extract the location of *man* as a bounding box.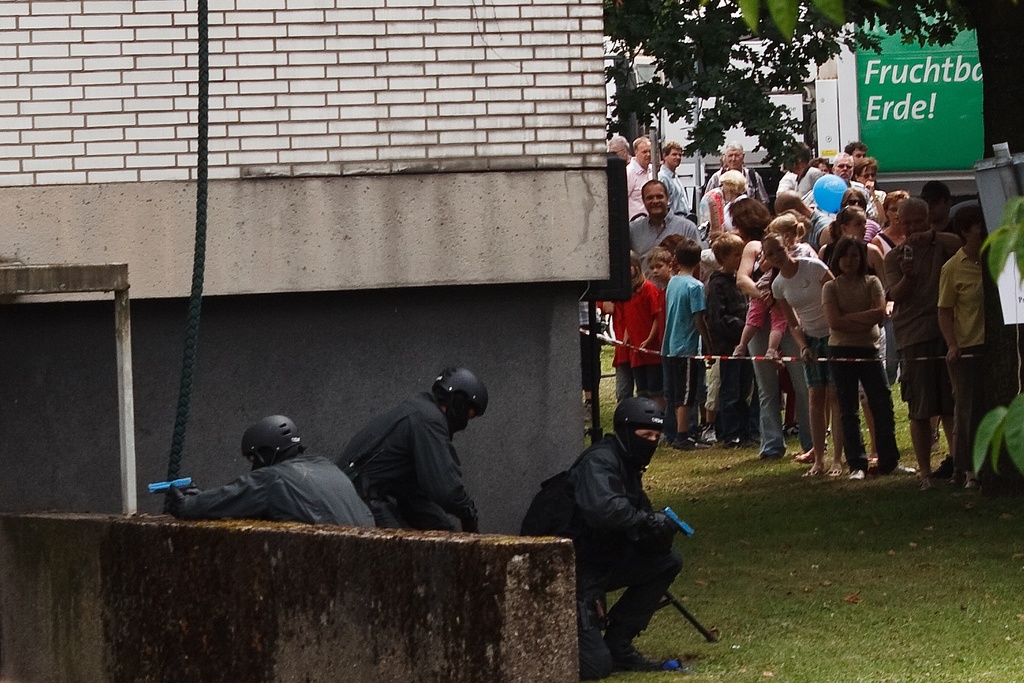
<bbox>623, 139, 672, 247</bbox>.
